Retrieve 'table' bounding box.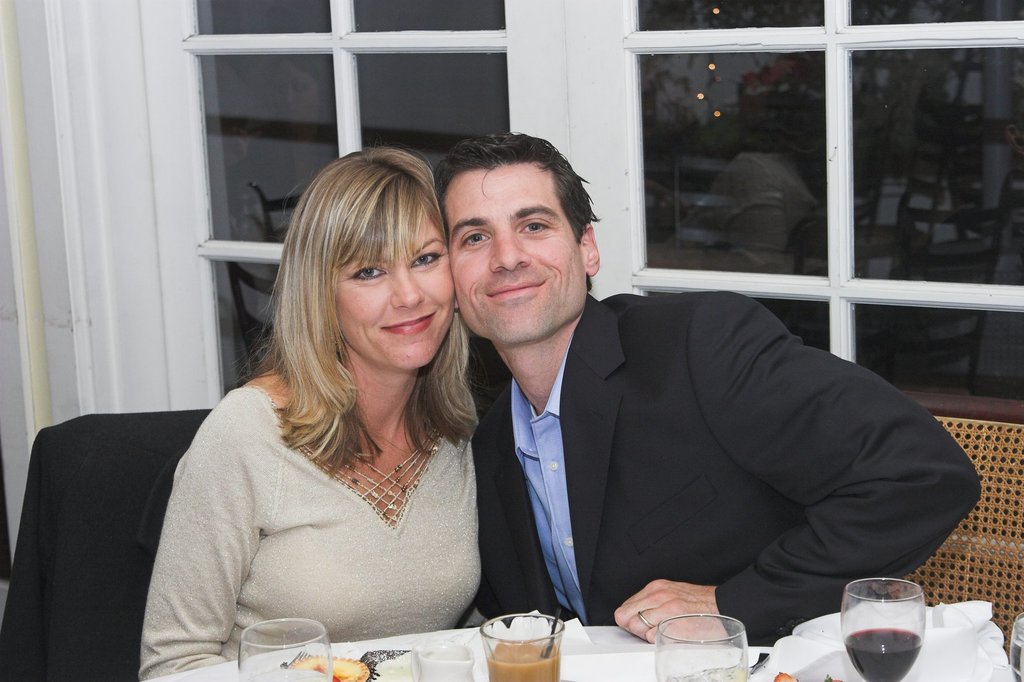
Bounding box: <box>141,627,768,681</box>.
